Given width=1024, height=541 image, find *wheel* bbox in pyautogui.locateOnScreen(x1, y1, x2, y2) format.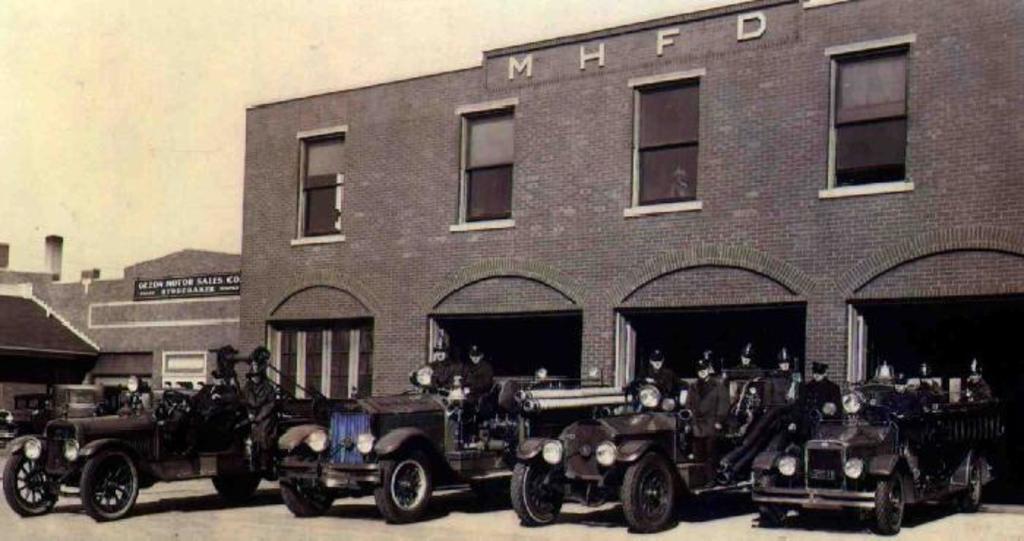
pyautogui.locateOnScreen(159, 386, 187, 408).
